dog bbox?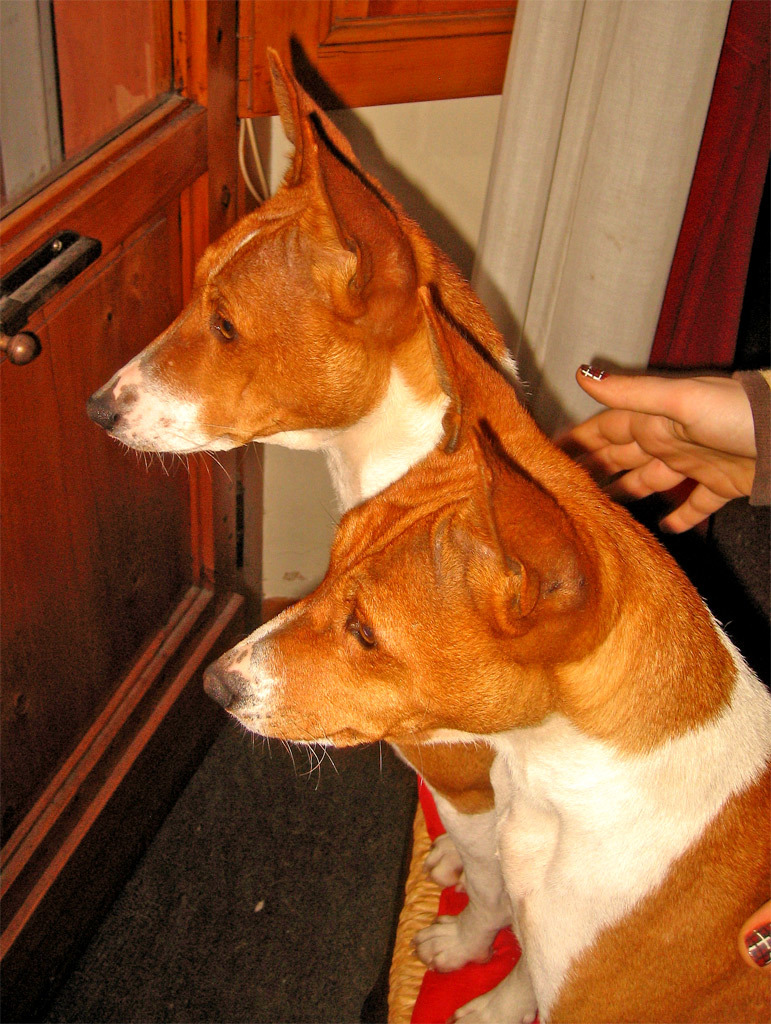
select_region(200, 284, 770, 1023)
